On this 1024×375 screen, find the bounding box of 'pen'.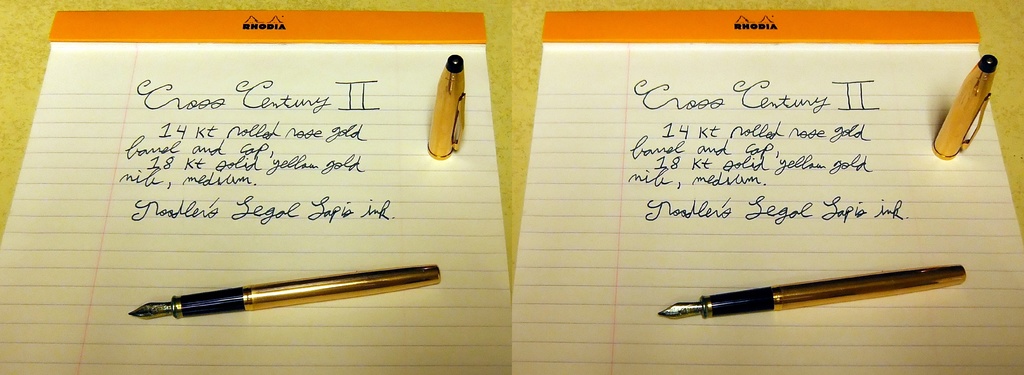
Bounding box: 929 52 997 162.
